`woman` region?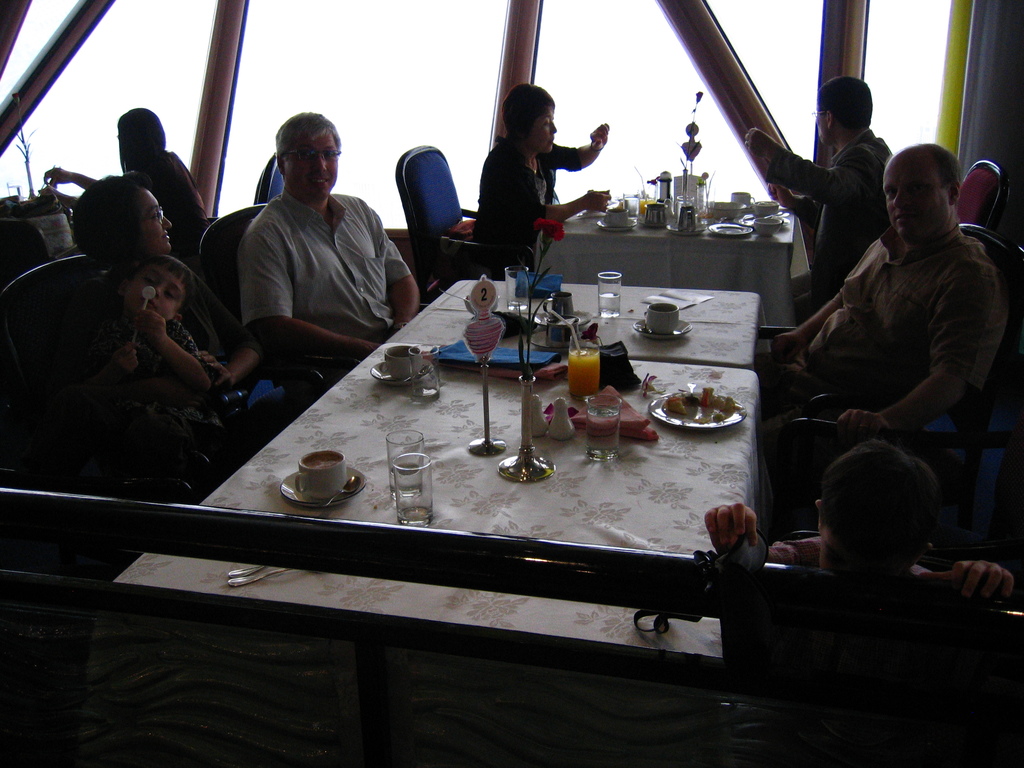
bbox=(475, 82, 612, 282)
